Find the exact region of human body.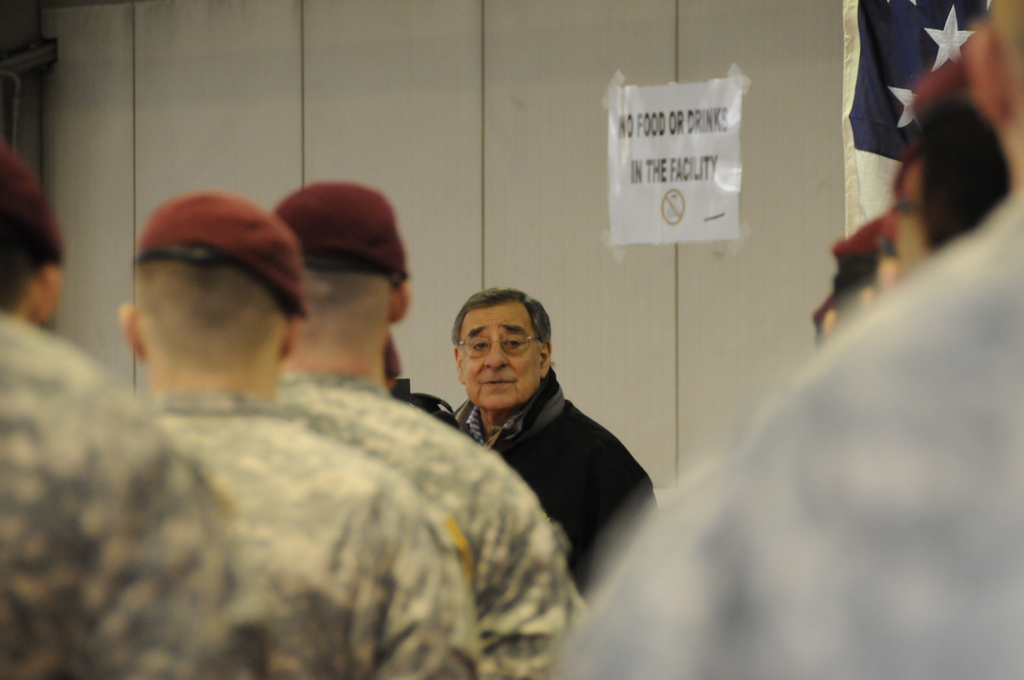
Exact region: <region>0, 310, 256, 679</region>.
